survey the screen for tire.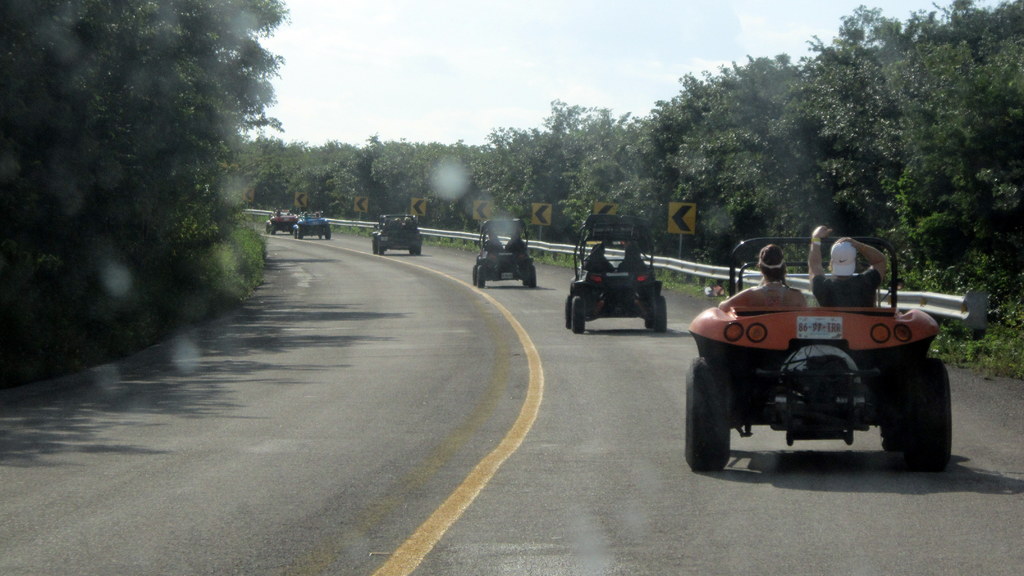
Survey found: pyautogui.locateOnScreen(471, 266, 477, 286).
